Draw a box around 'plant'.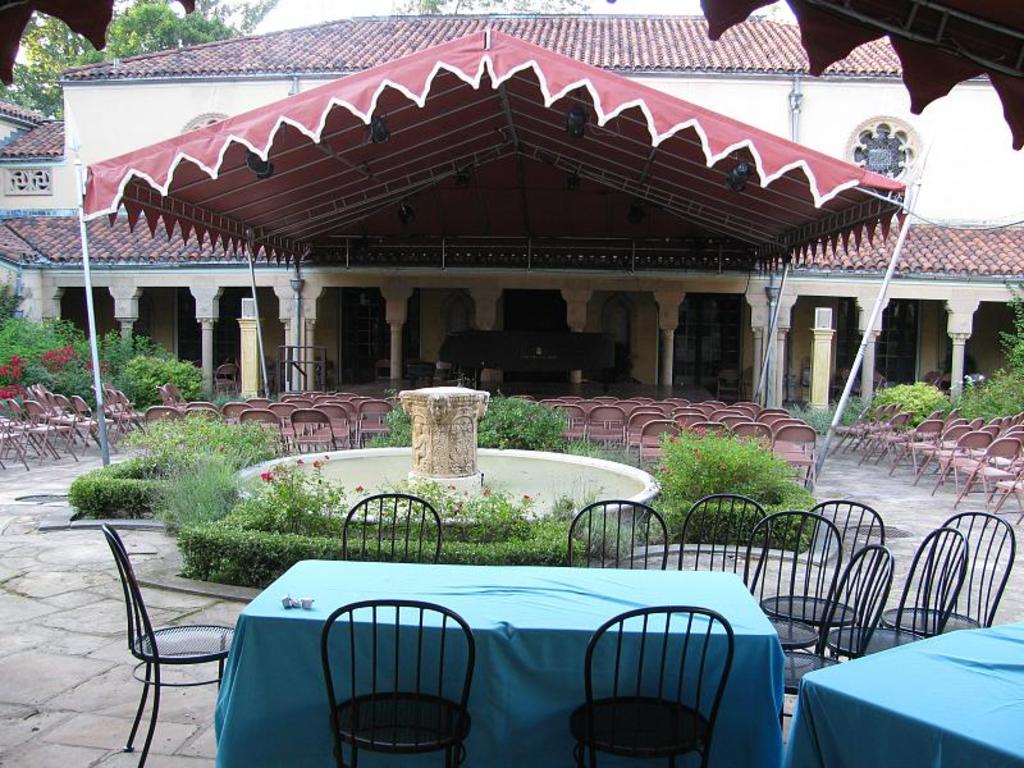
rect(170, 452, 645, 591).
